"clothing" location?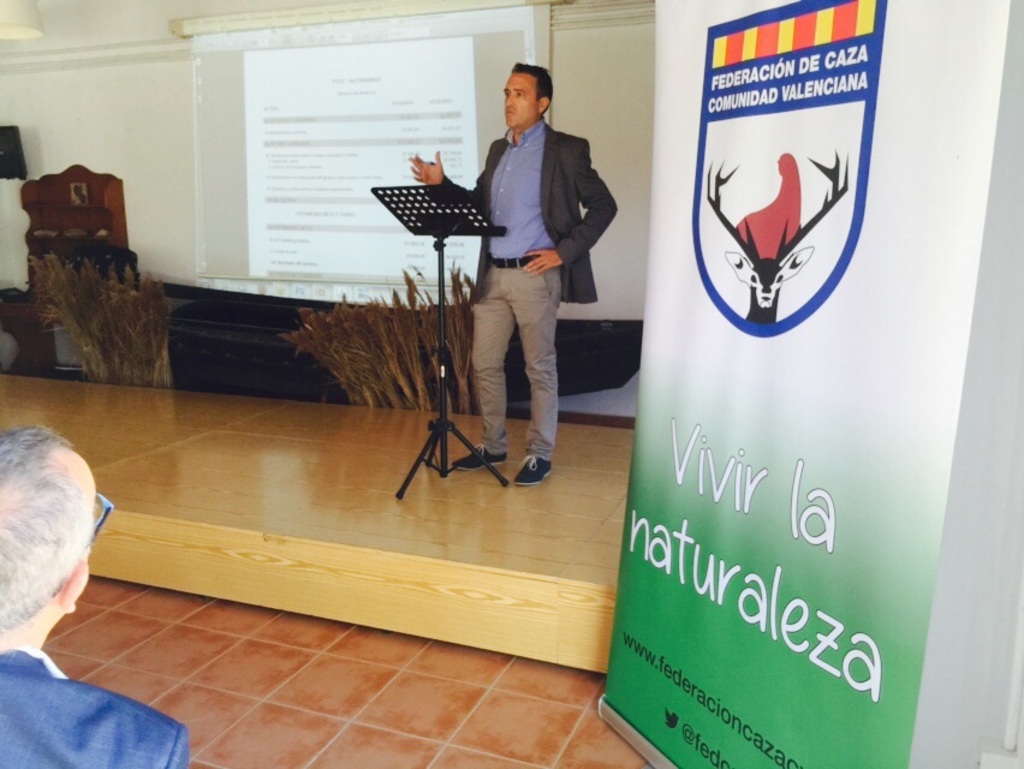
detection(0, 650, 194, 768)
